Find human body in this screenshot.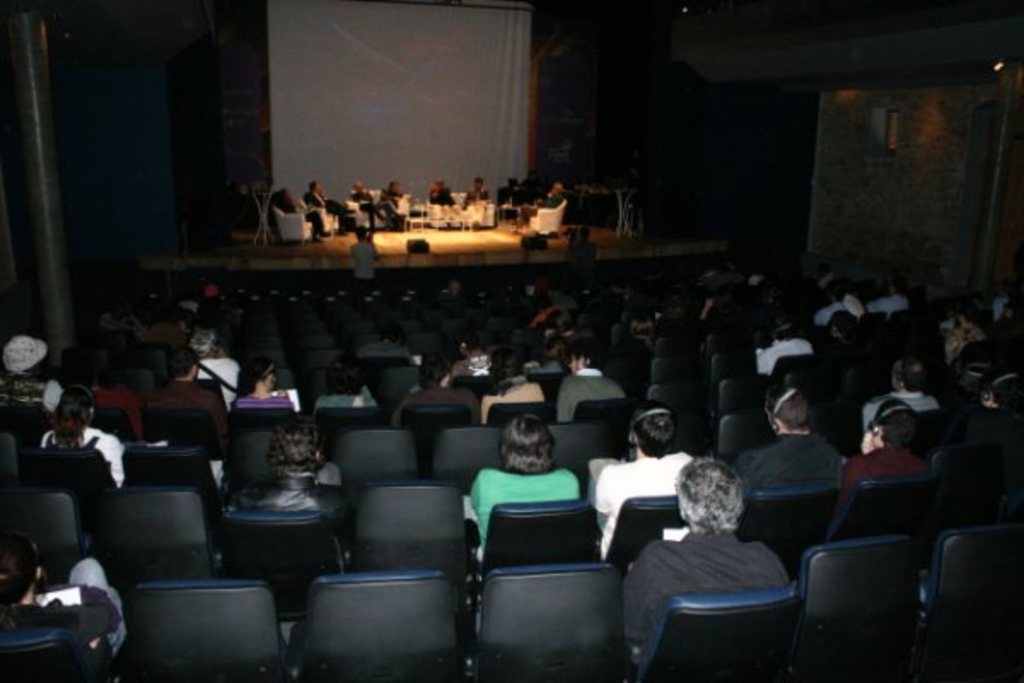
The bounding box for human body is [left=464, top=186, right=485, bottom=227].
